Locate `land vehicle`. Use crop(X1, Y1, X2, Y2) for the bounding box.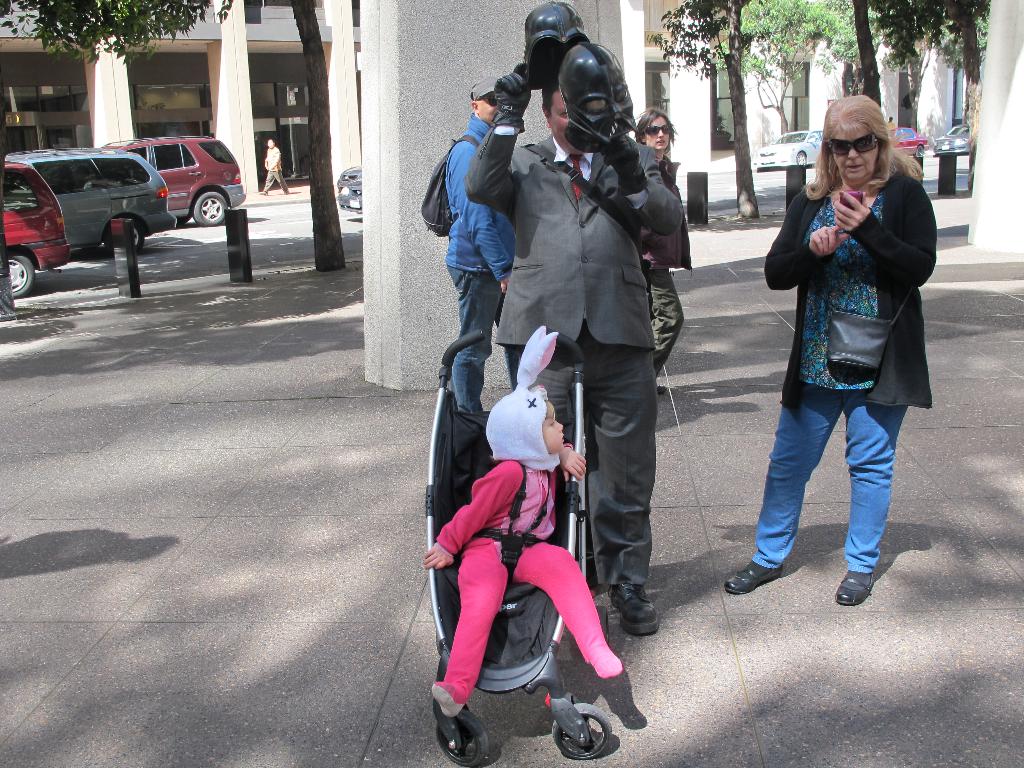
crop(0, 161, 70, 299).
